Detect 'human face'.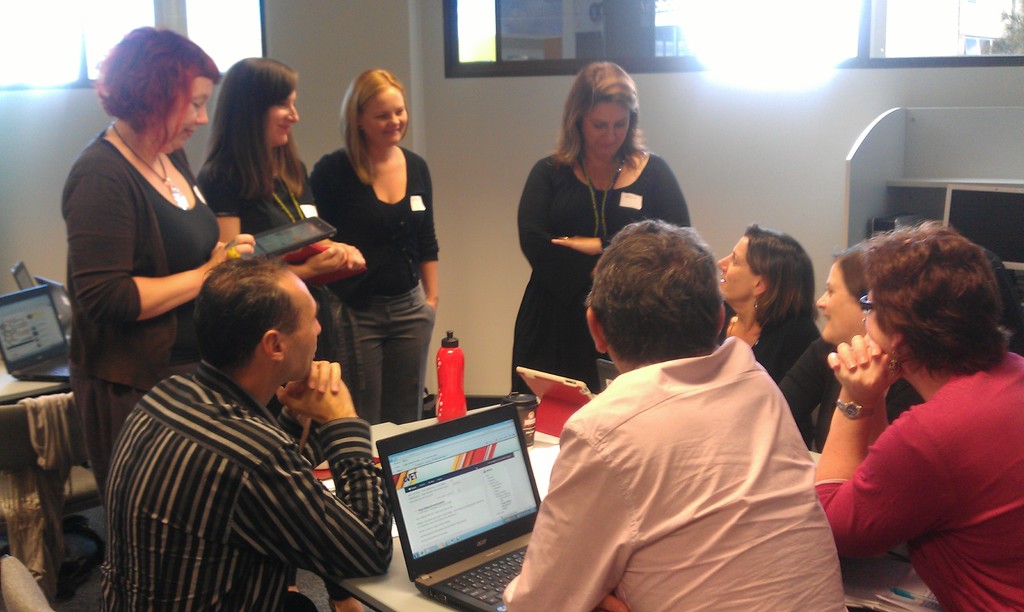
Detected at <region>814, 260, 863, 336</region>.
